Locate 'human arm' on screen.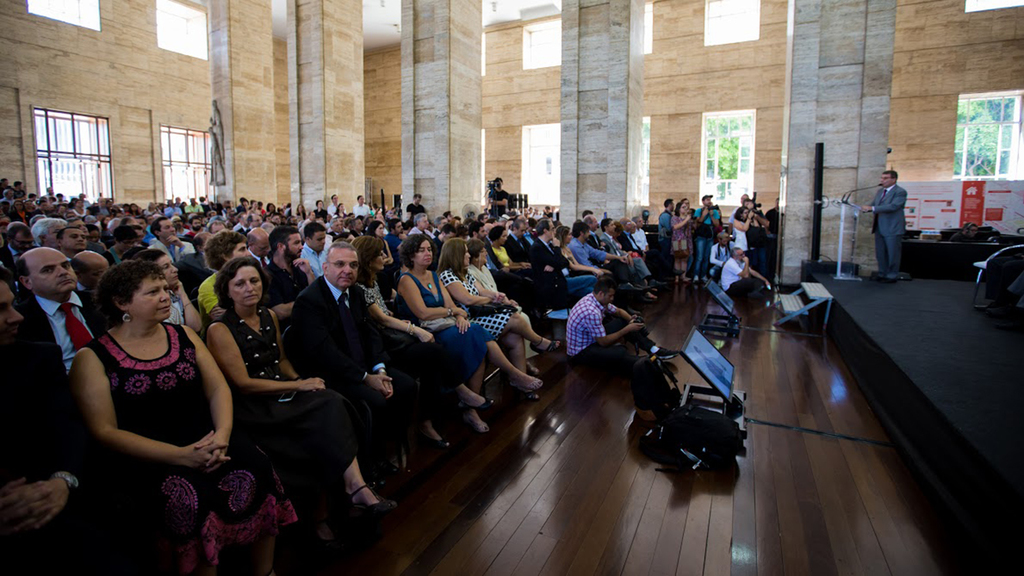
On screen at bbox(28, 468, 88, 532).
